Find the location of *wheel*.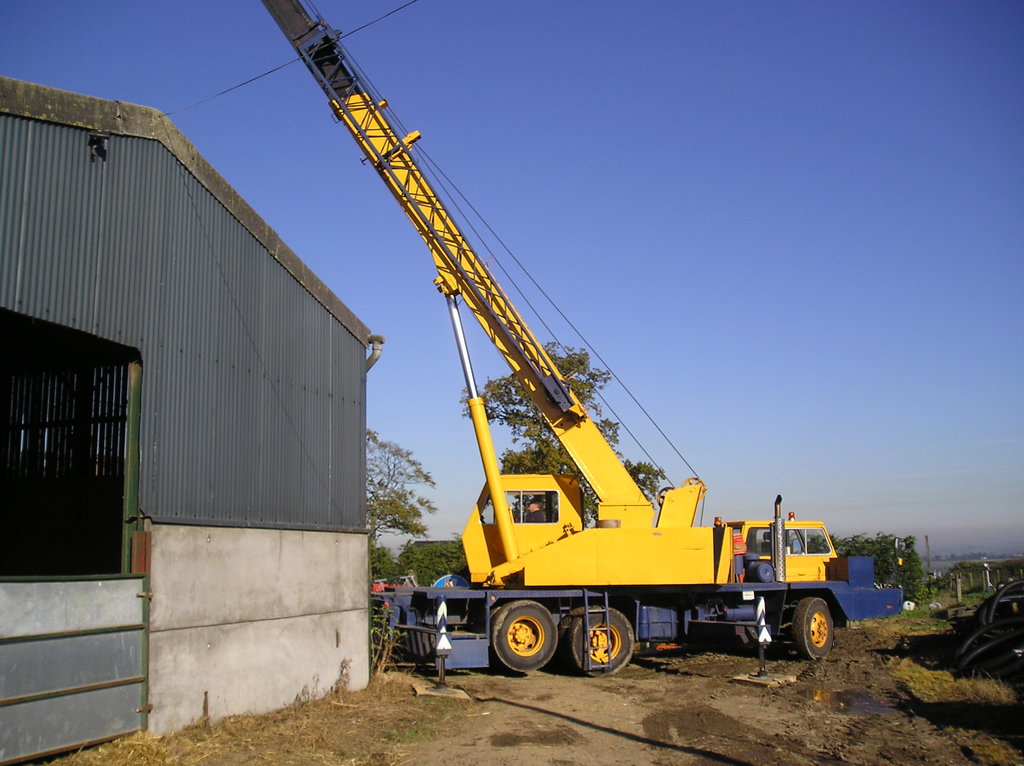
Location: x1=479, y1=605, x2=579, y2=686.
